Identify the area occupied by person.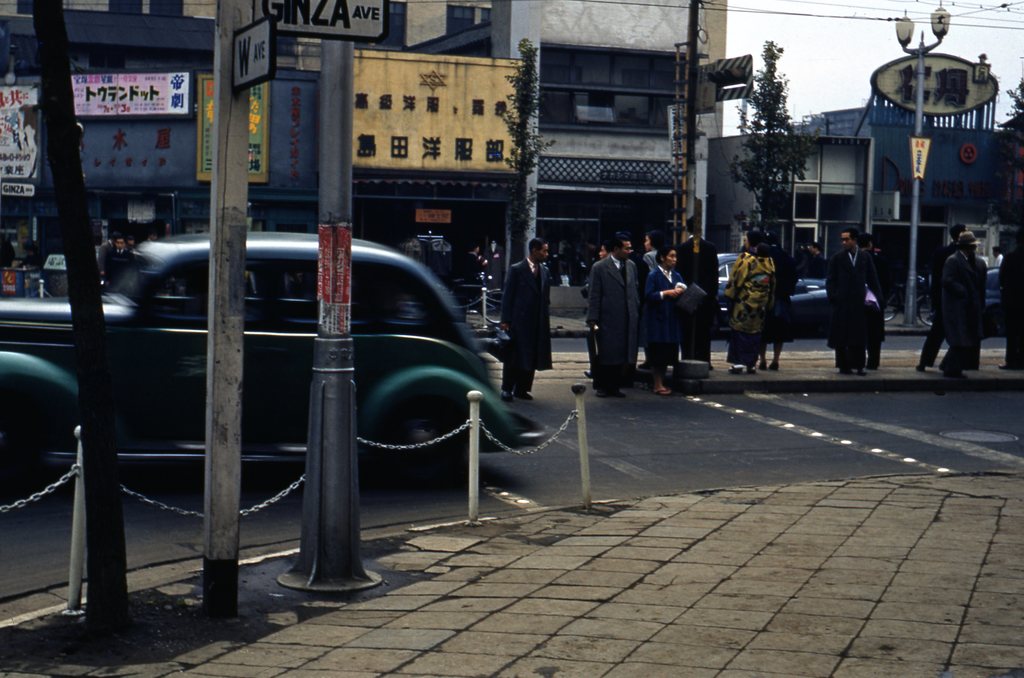
Area: (500,234,556,405).
